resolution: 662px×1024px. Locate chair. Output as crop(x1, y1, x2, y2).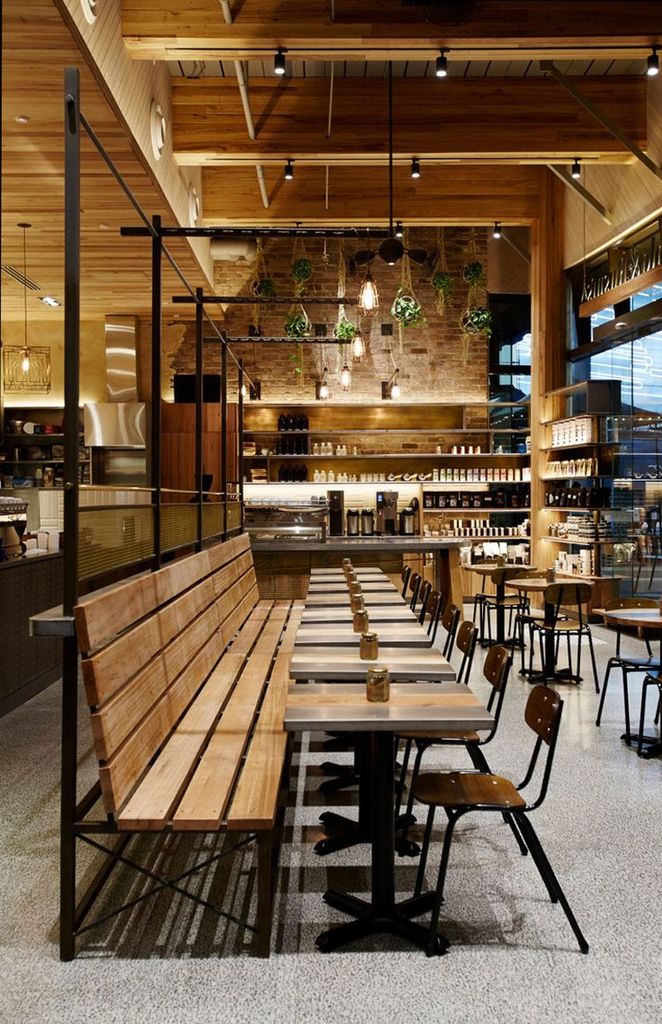
crop(399, 565, 414, 596).
